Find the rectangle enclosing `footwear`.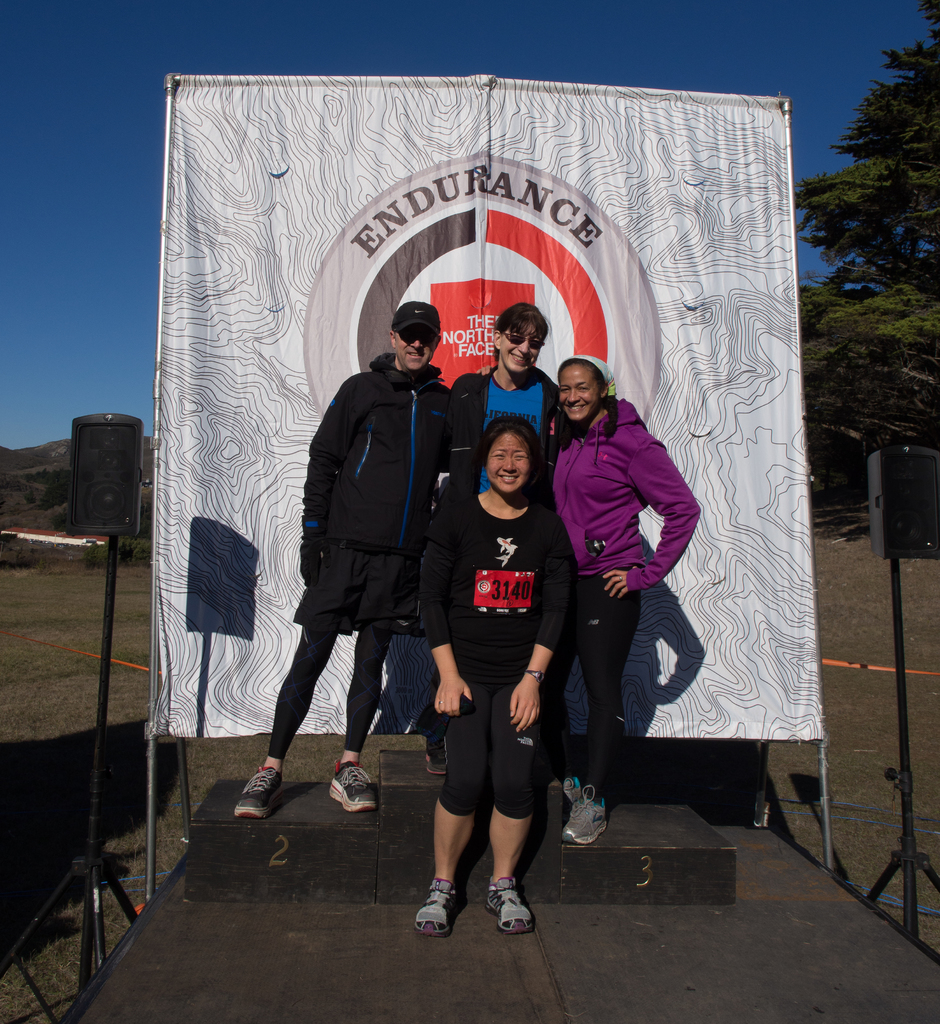
box(232, 764, 304, 824).
